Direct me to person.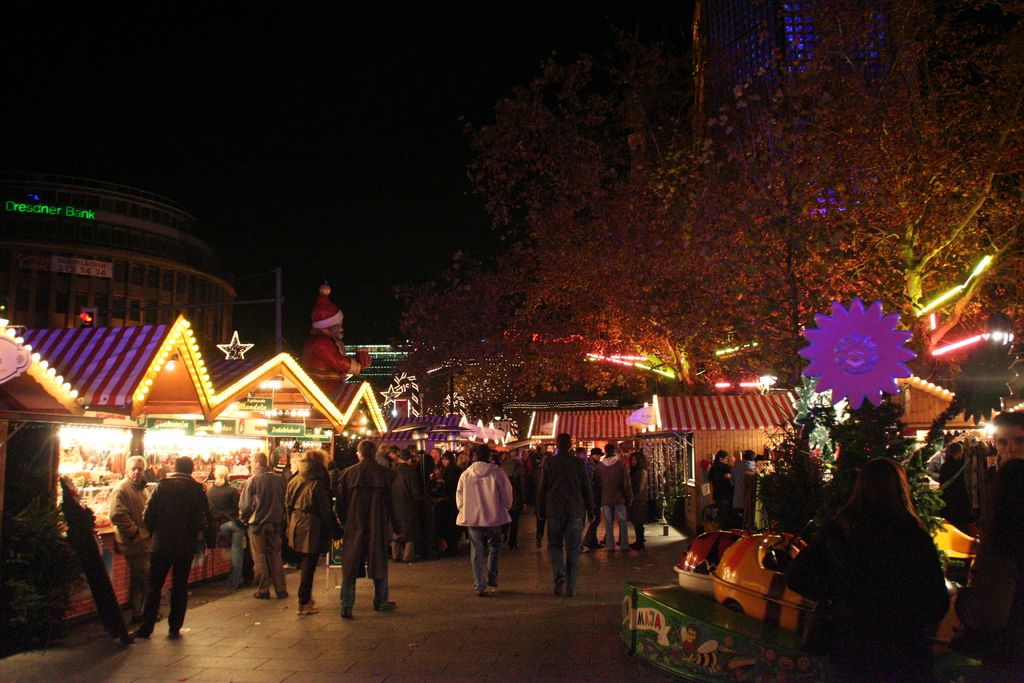
Direction: l=109, t=451, r=163, b=621.
